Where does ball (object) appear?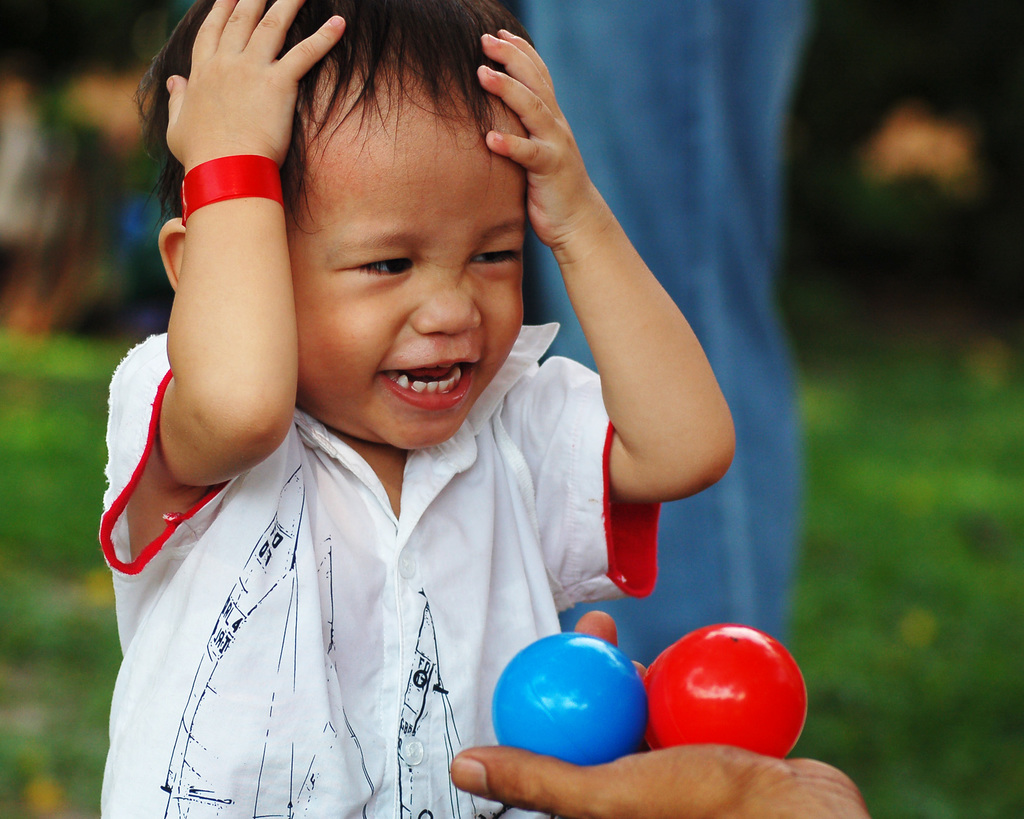
Appears at <region>640, 626, 809, 761</region>.
